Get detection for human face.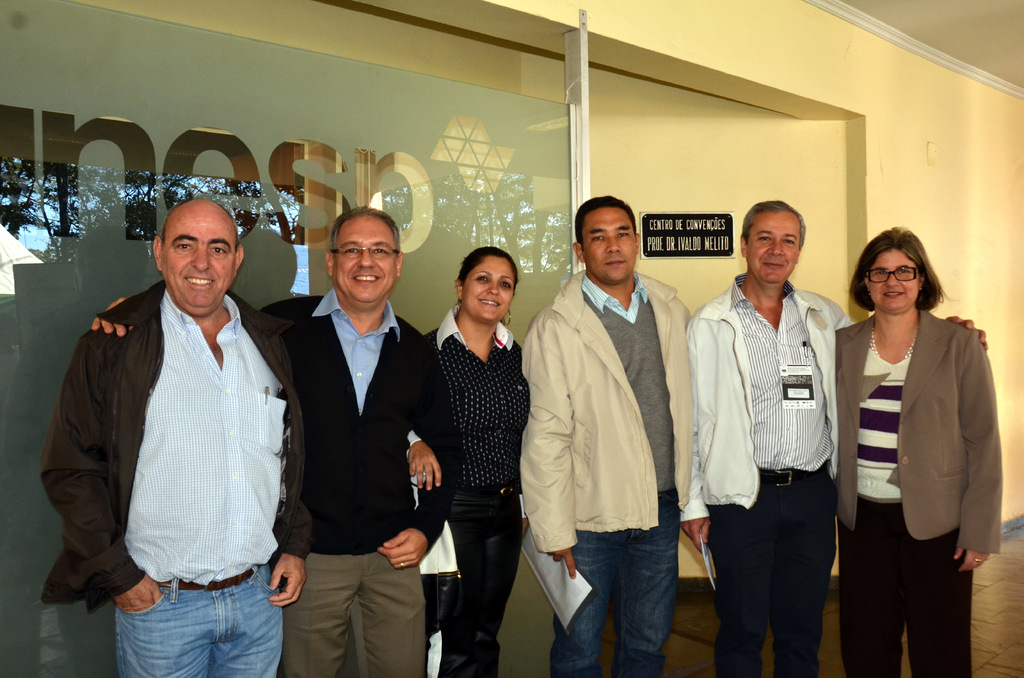
Detection: Rect(583, 208, 636, 280).
